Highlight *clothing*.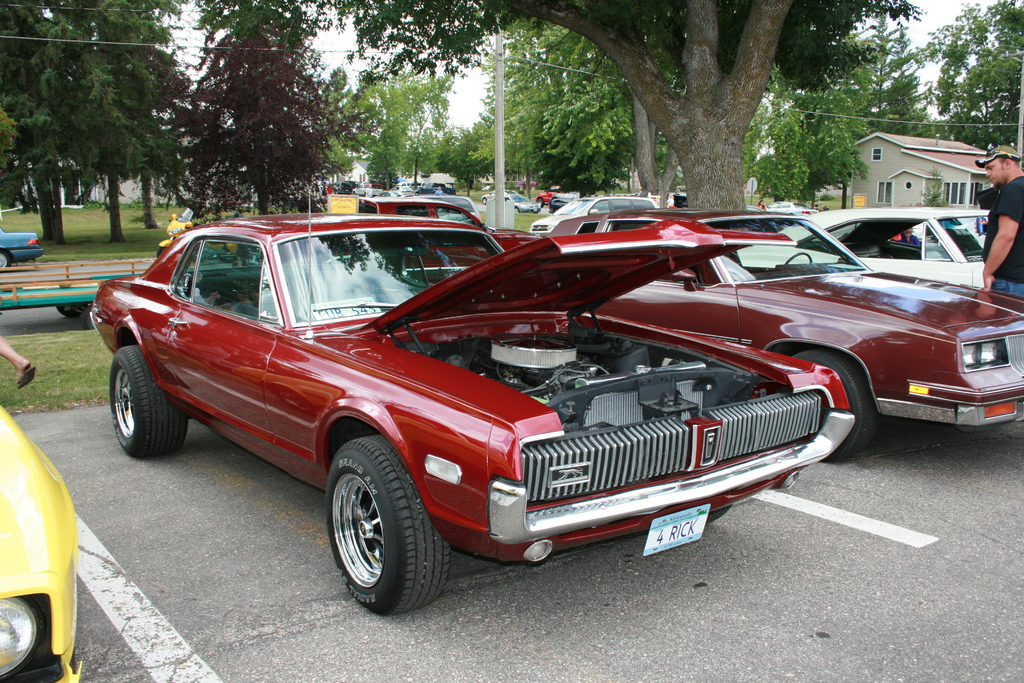
Highlighted region: crop(973, 173, 1023, 301).
